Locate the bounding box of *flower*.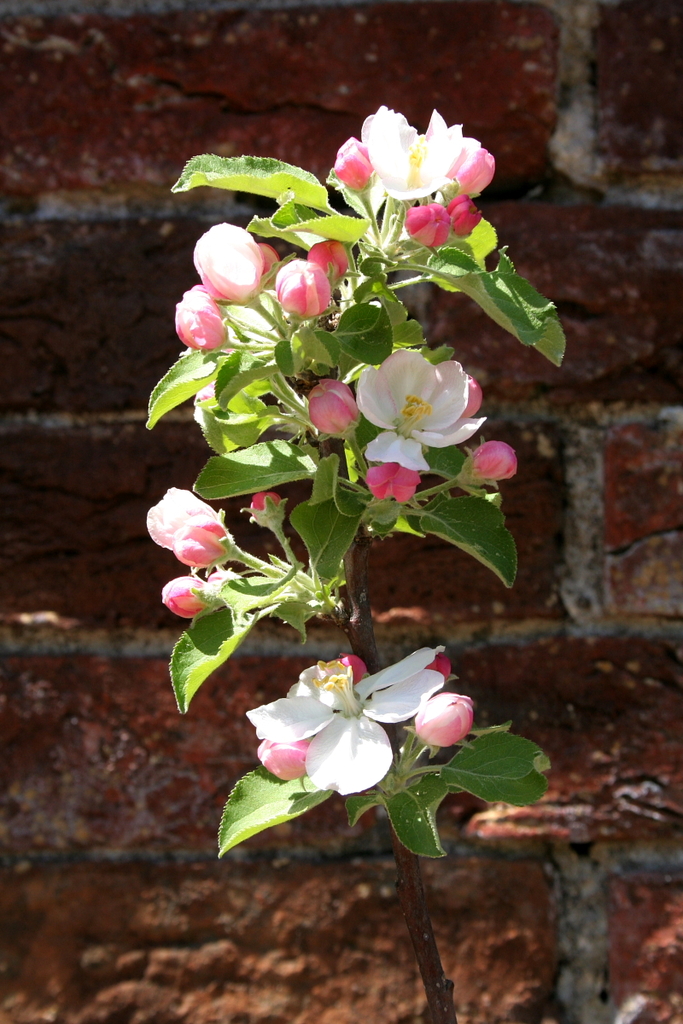
Bounding box: [309,236,352,280].
